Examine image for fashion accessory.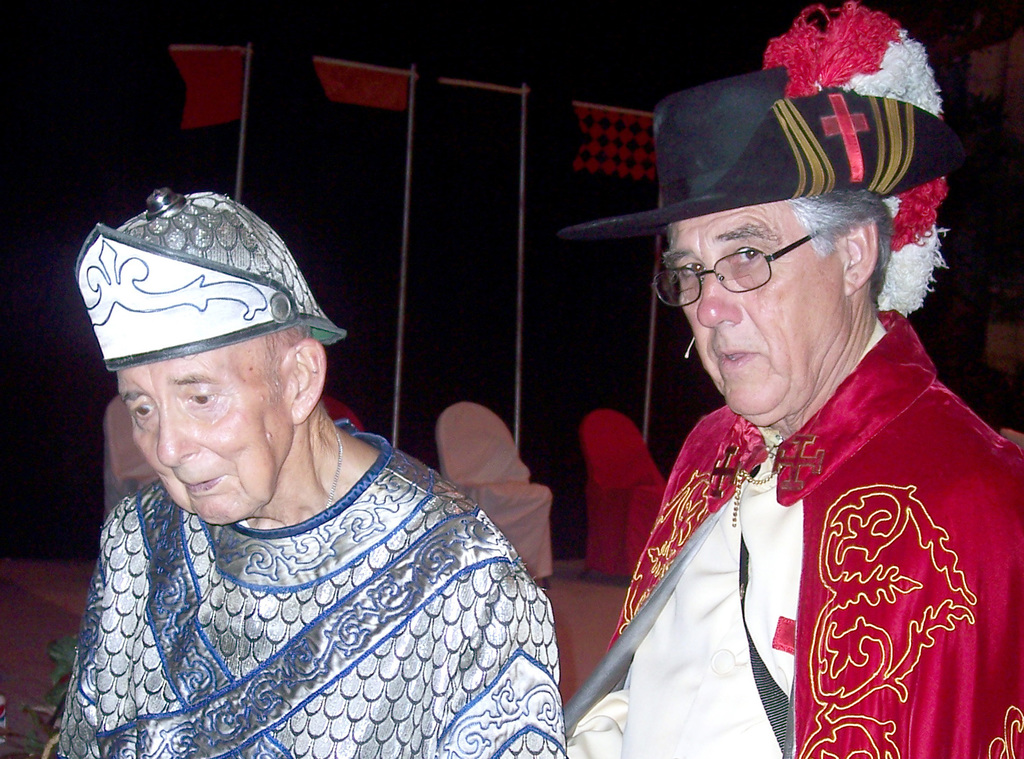
Examination result: BBox(552, 0, 965, 312).
